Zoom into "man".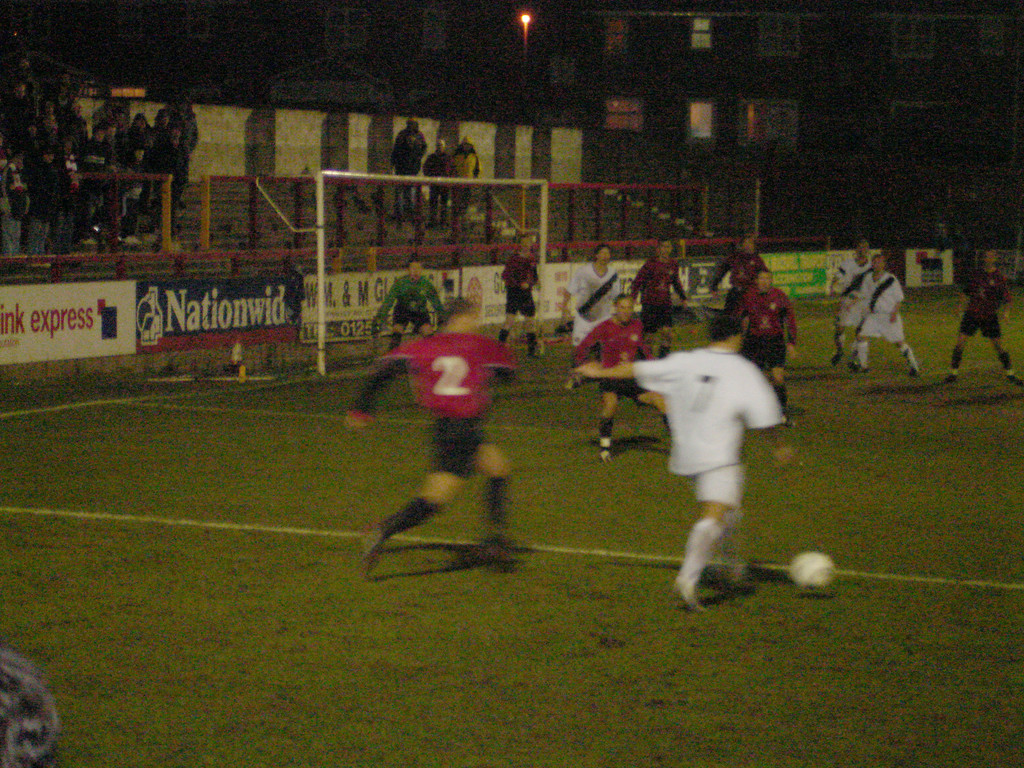
Zoom target: pyautogui.locateOnScreen(498, 225, 543, 364).
